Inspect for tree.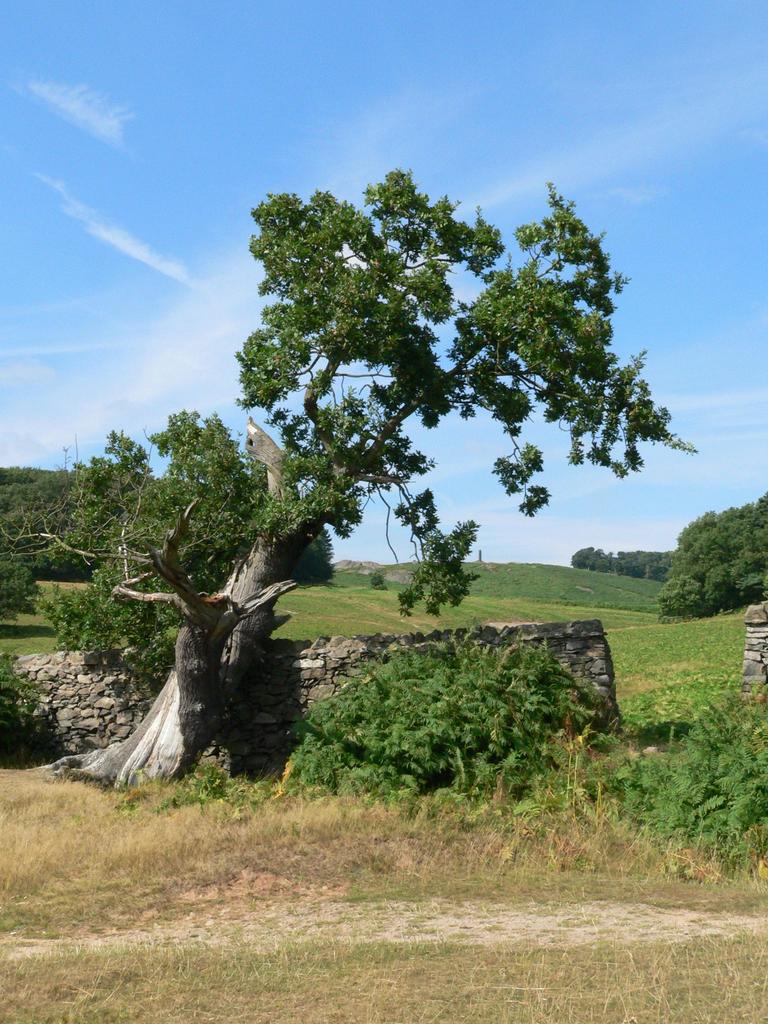
Inspection: rect(205, 149, 671, 642).
